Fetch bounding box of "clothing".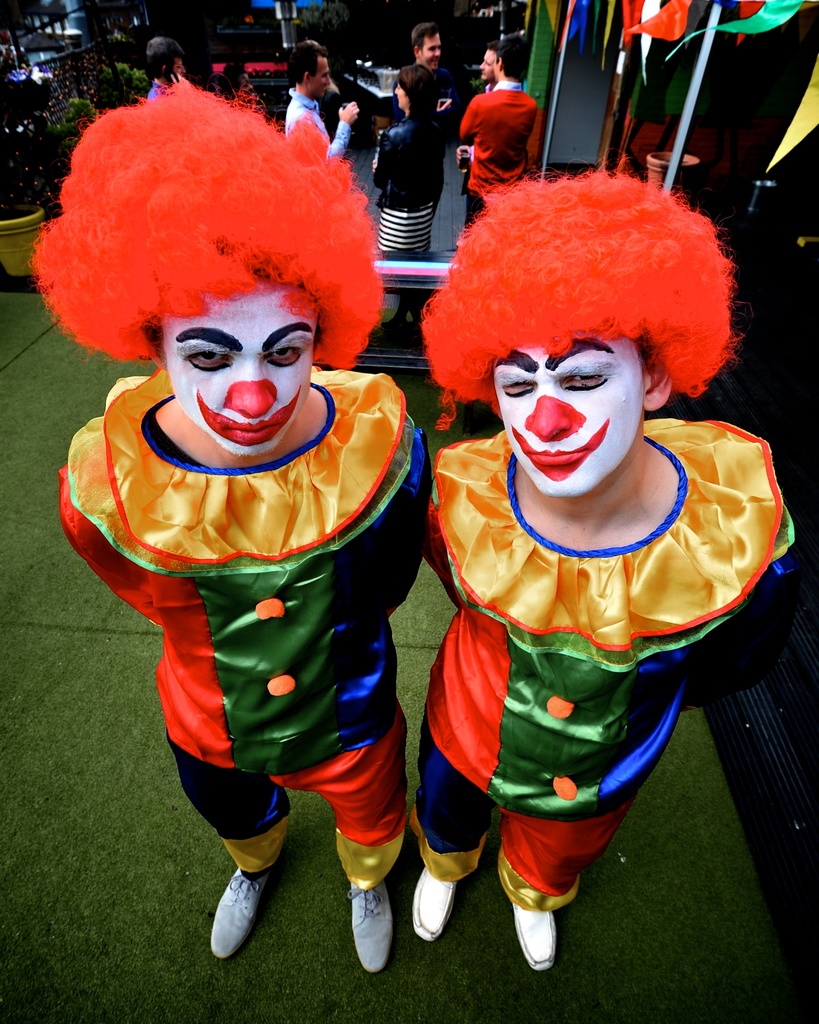
Bbox: {"left": 60, "top": 366, "right": 434, "bottom": 889}.
